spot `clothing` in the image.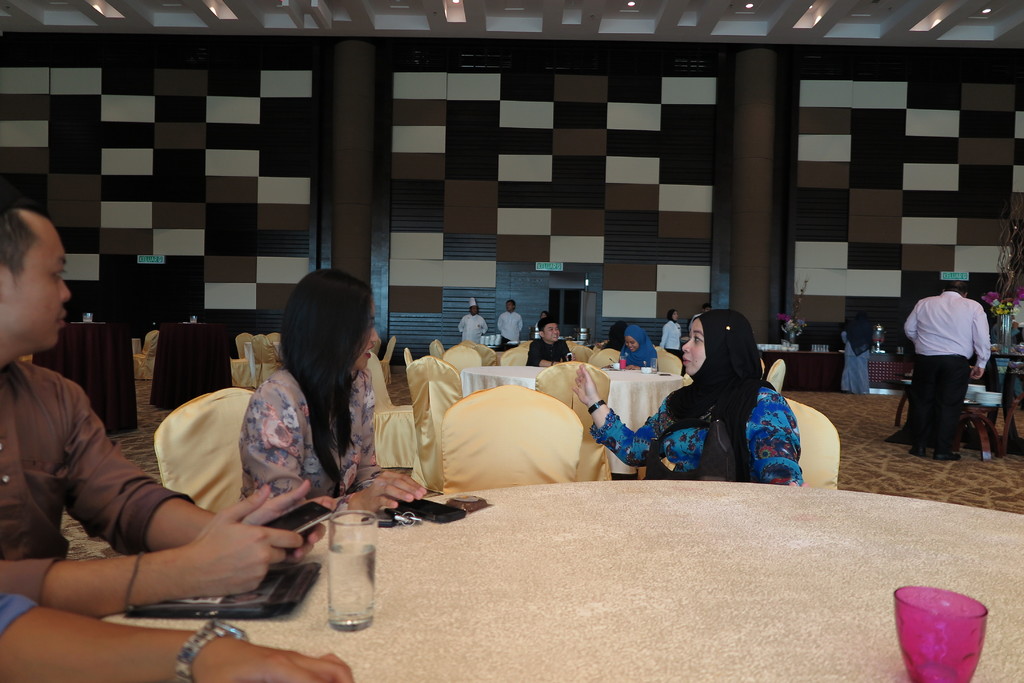
`clothing` found at pyautogui.locateOnScreen(0, 357, 197, 606).
